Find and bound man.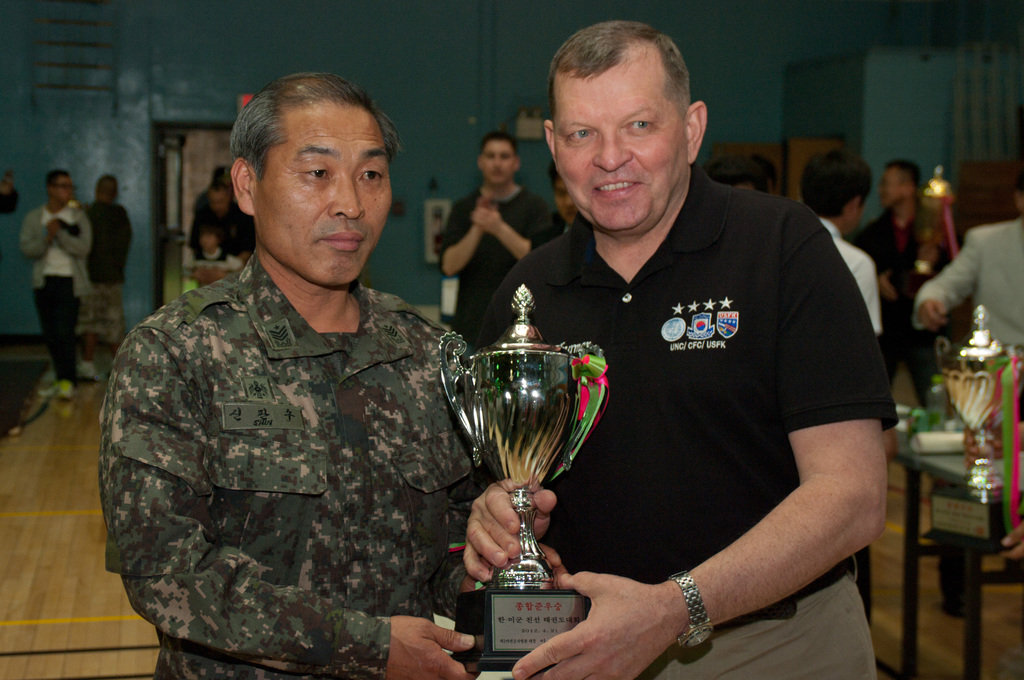
Bound: 842/157/940/379.
